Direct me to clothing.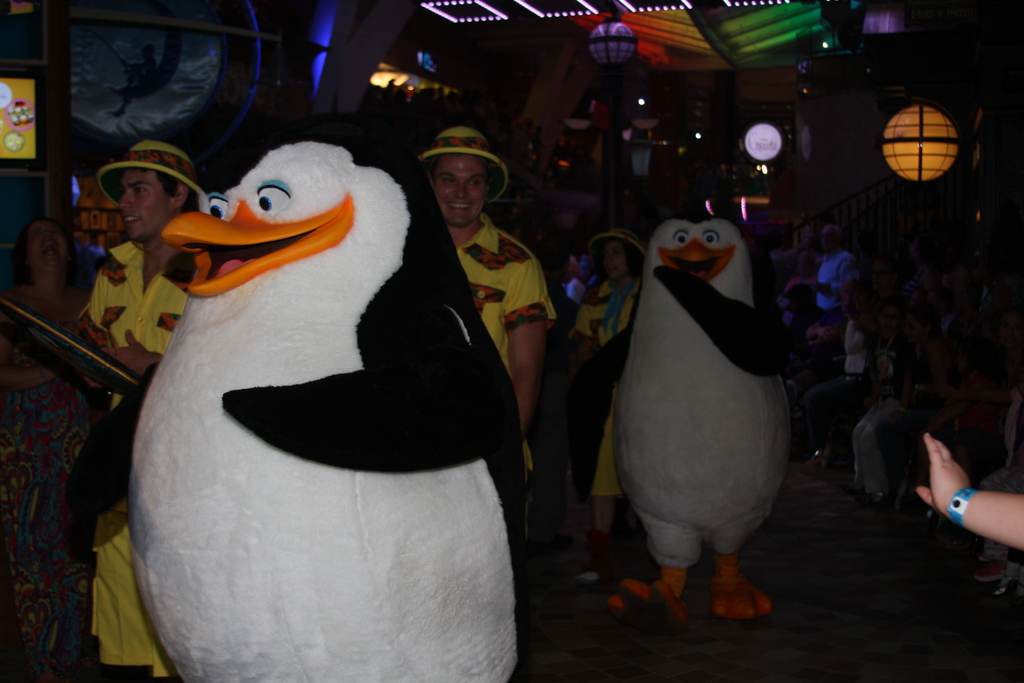
Direction: [79, 238, 186, 678].
